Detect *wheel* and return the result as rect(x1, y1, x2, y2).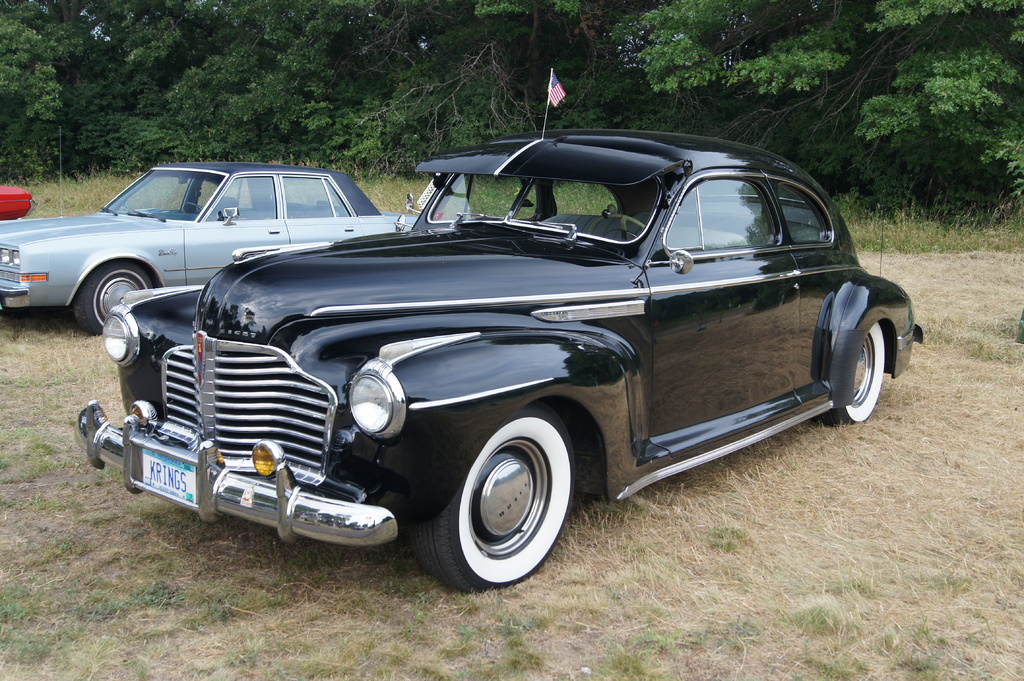
rect(585, 206, 649, 230).
